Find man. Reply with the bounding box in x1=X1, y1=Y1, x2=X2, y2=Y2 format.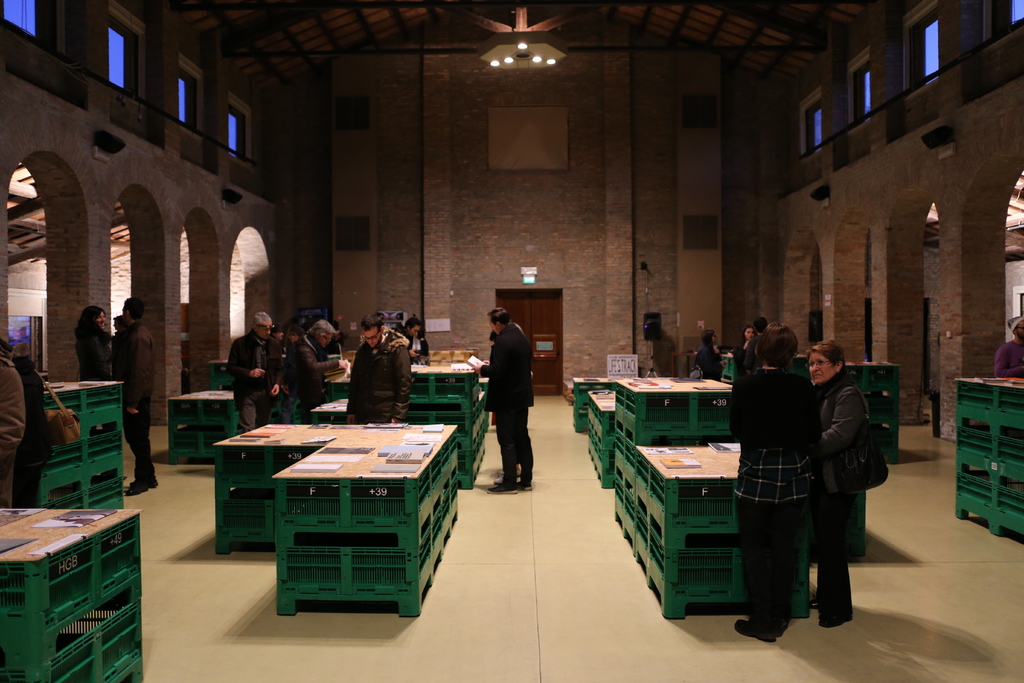
x1=285, y1=318, x2=344, y2=424.
